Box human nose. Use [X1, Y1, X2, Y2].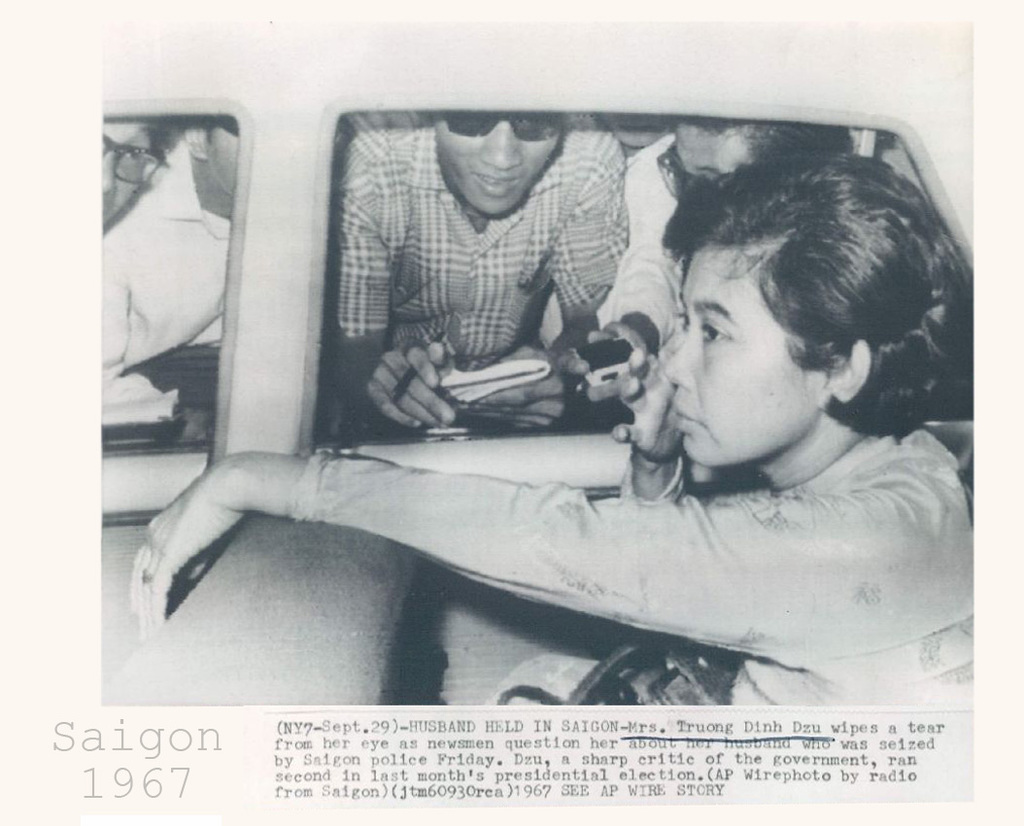
[664, 338, 696, 388].
